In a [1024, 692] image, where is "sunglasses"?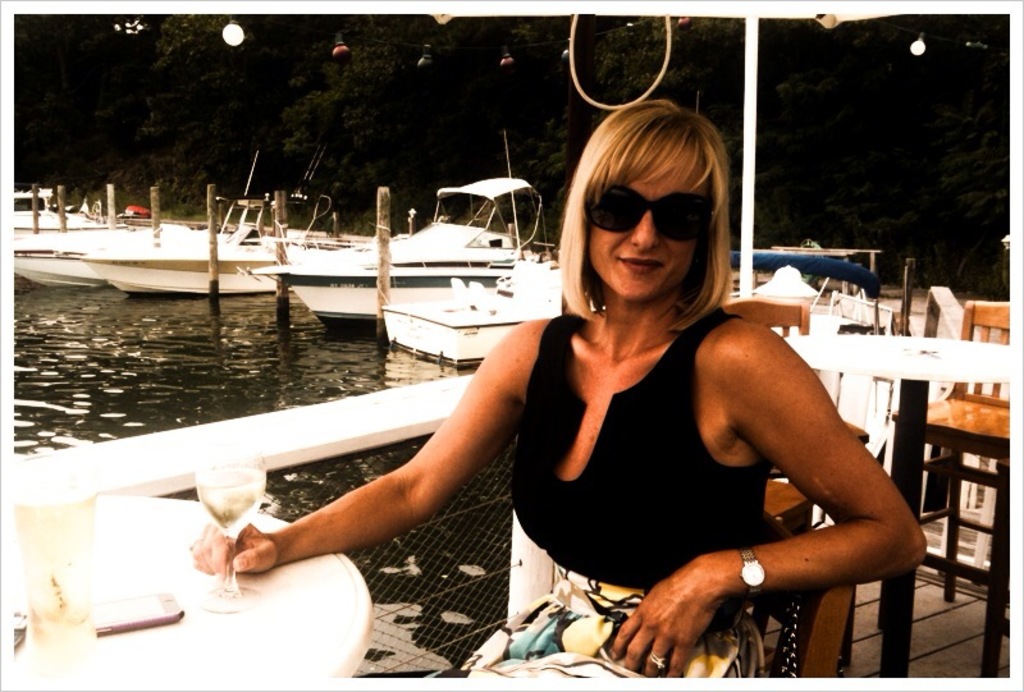
(x1=584, y1=182, x2=708, y2=240).
